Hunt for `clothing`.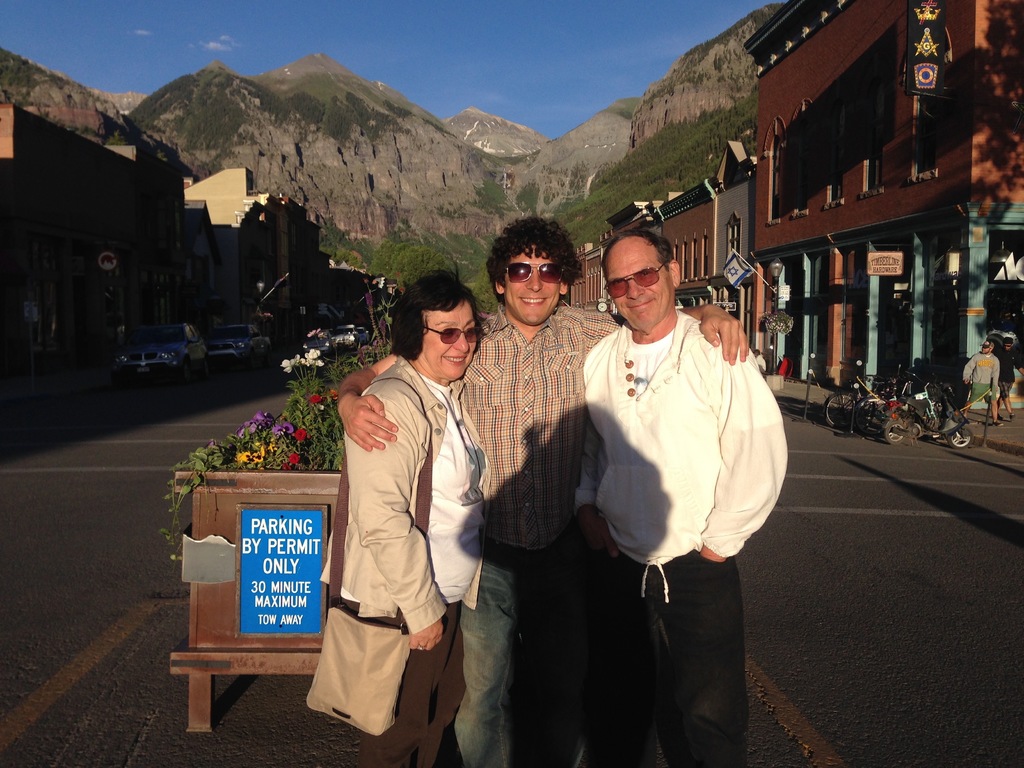
Hunted down at l=302, t=336, r=467, b=737.
